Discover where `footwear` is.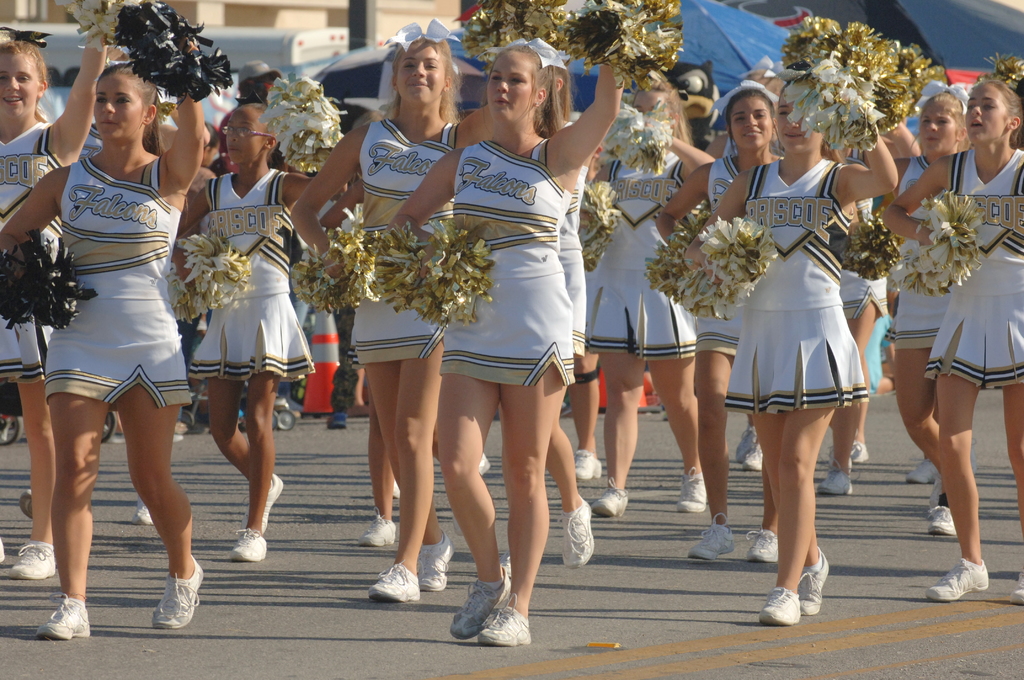
Discovered at {"x1": 740, "y1": 444, "x2": 763, "y2": 472}.
